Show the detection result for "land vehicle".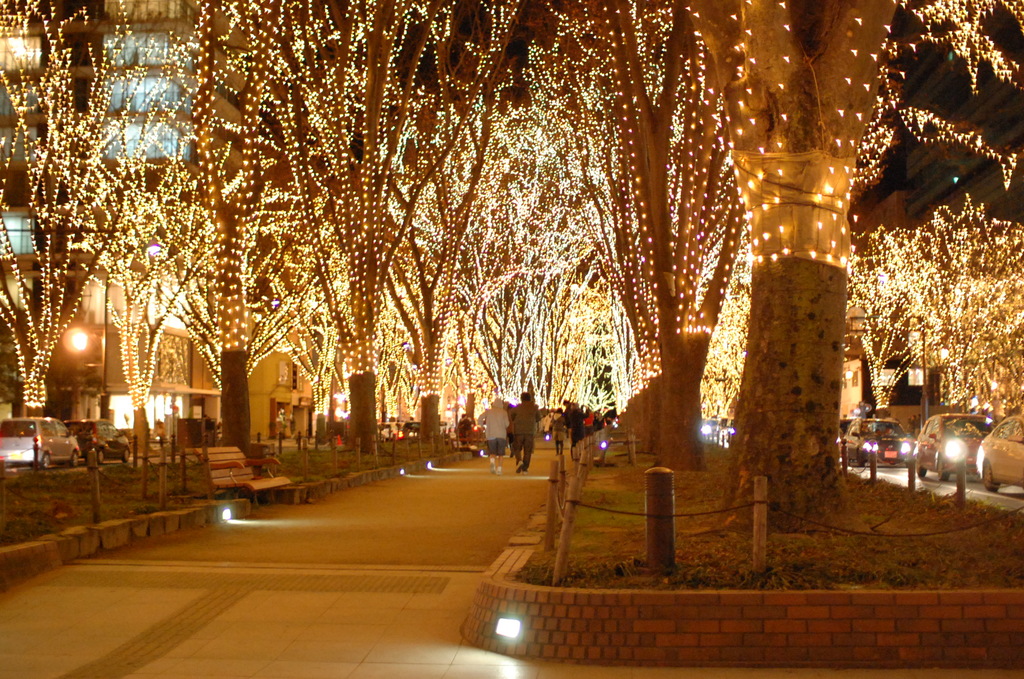
left=976, top=413, right=1023, bottom=492.
